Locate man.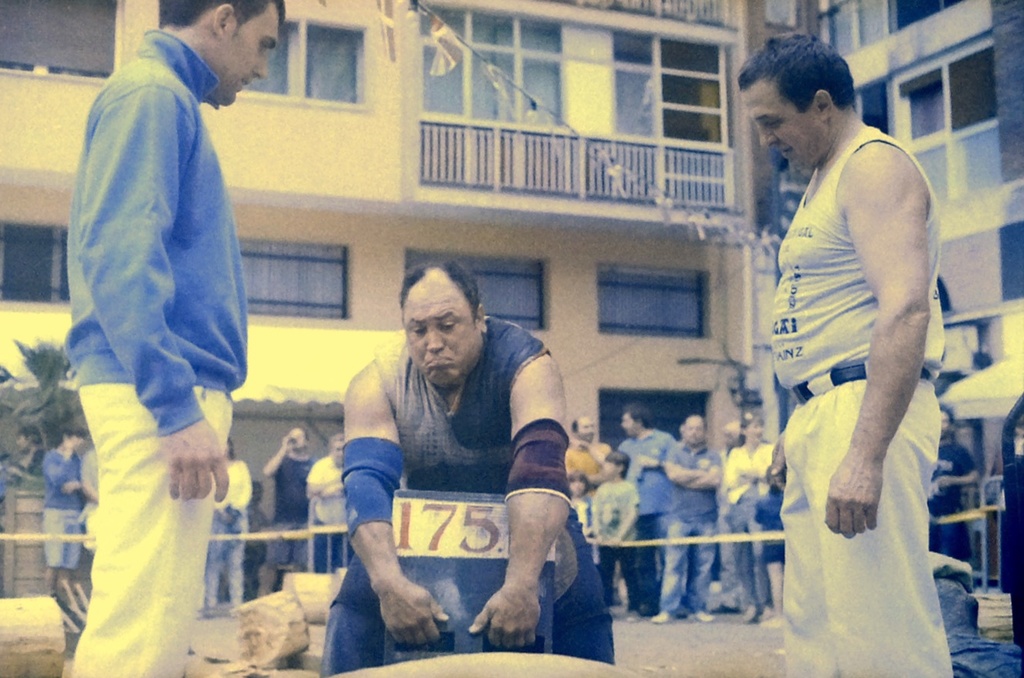
Bounding box: [left=566, top=413, right=612, bottom=505].
